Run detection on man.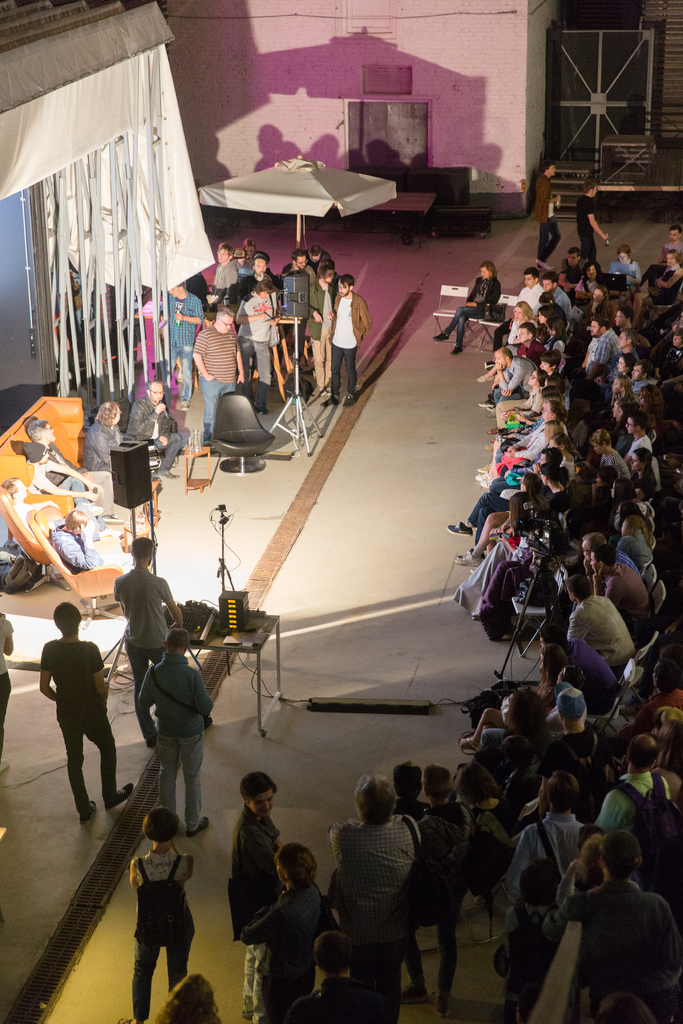
Result: crop(190, 305, 247, 447).
